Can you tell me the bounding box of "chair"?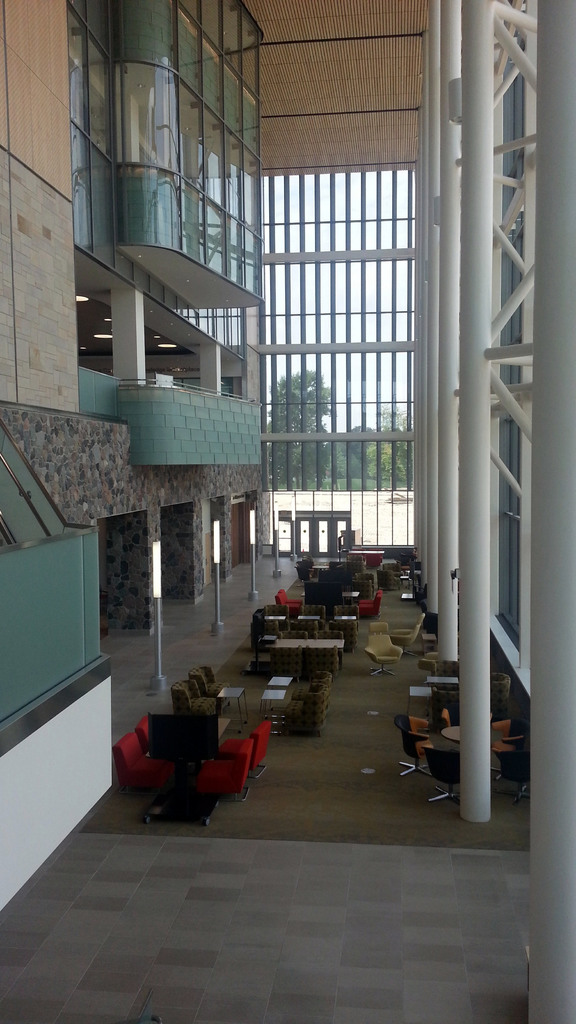
{"left": 114, "top": 730, "right": 180, "bottom": 824}.
